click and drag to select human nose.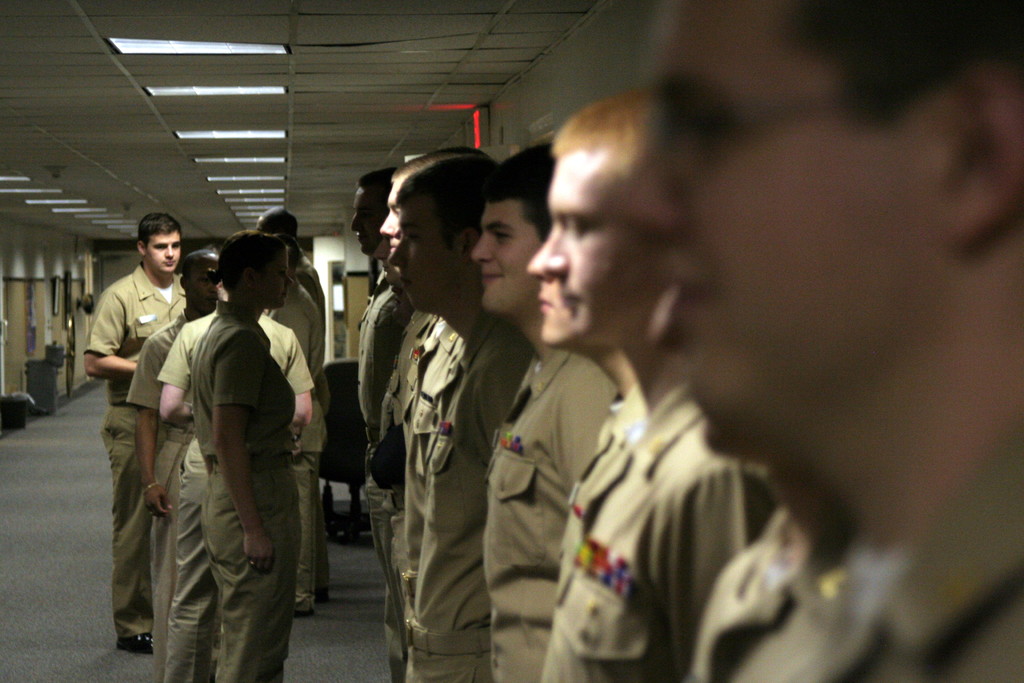
Selection: region(349, 213, 359, 235).
